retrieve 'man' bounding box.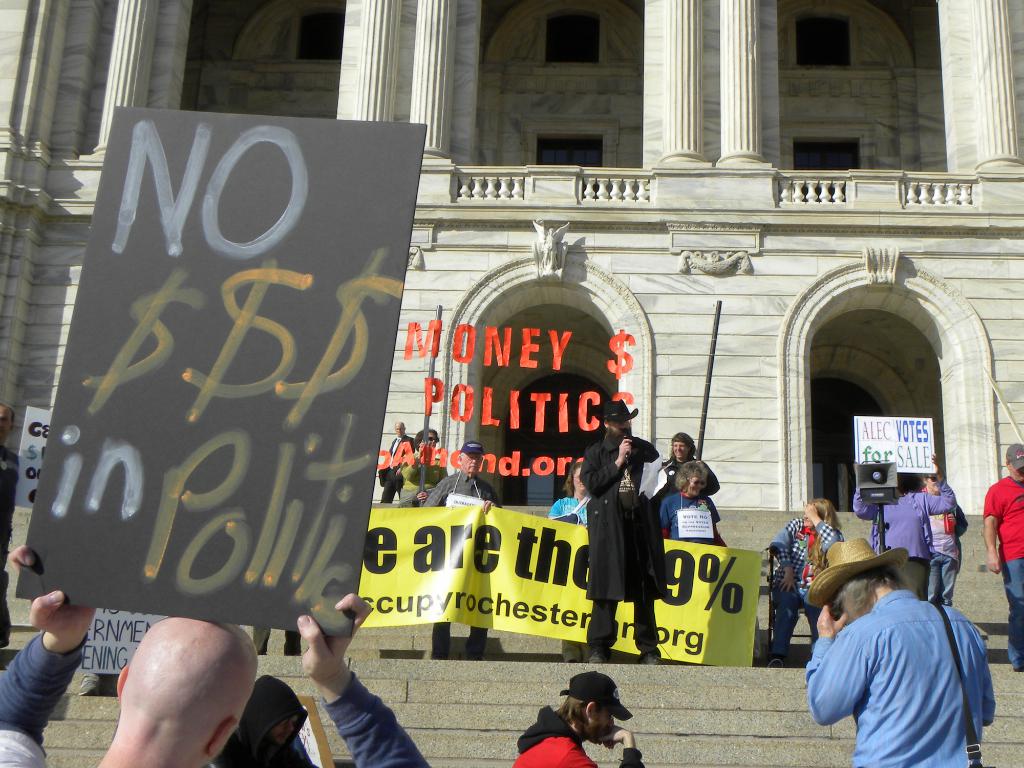
Bounding box: 0/547/434/767.
